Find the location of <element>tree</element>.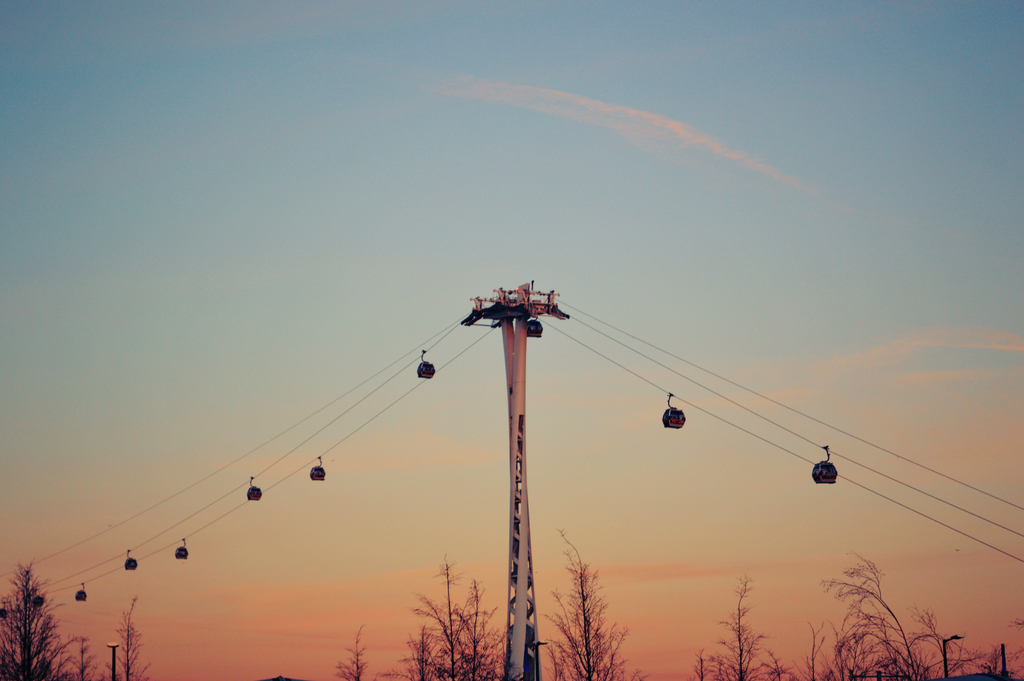
Location: [x1=330, y1=625, x2=370, y2=680].
